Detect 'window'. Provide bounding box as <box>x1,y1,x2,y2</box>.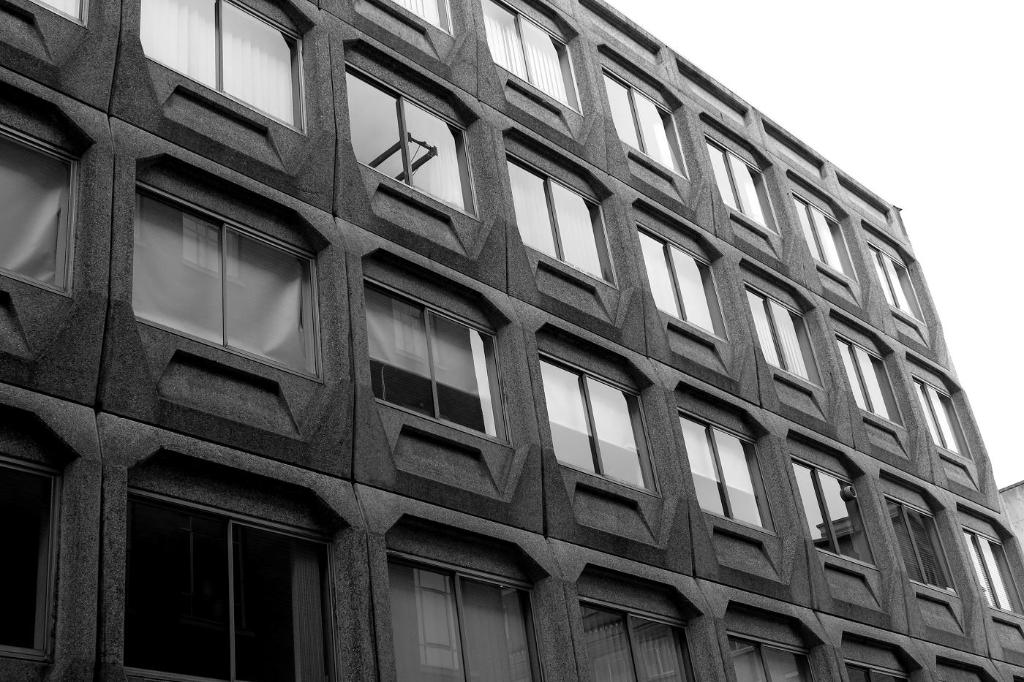
<box>347,64,486,212</box>.
